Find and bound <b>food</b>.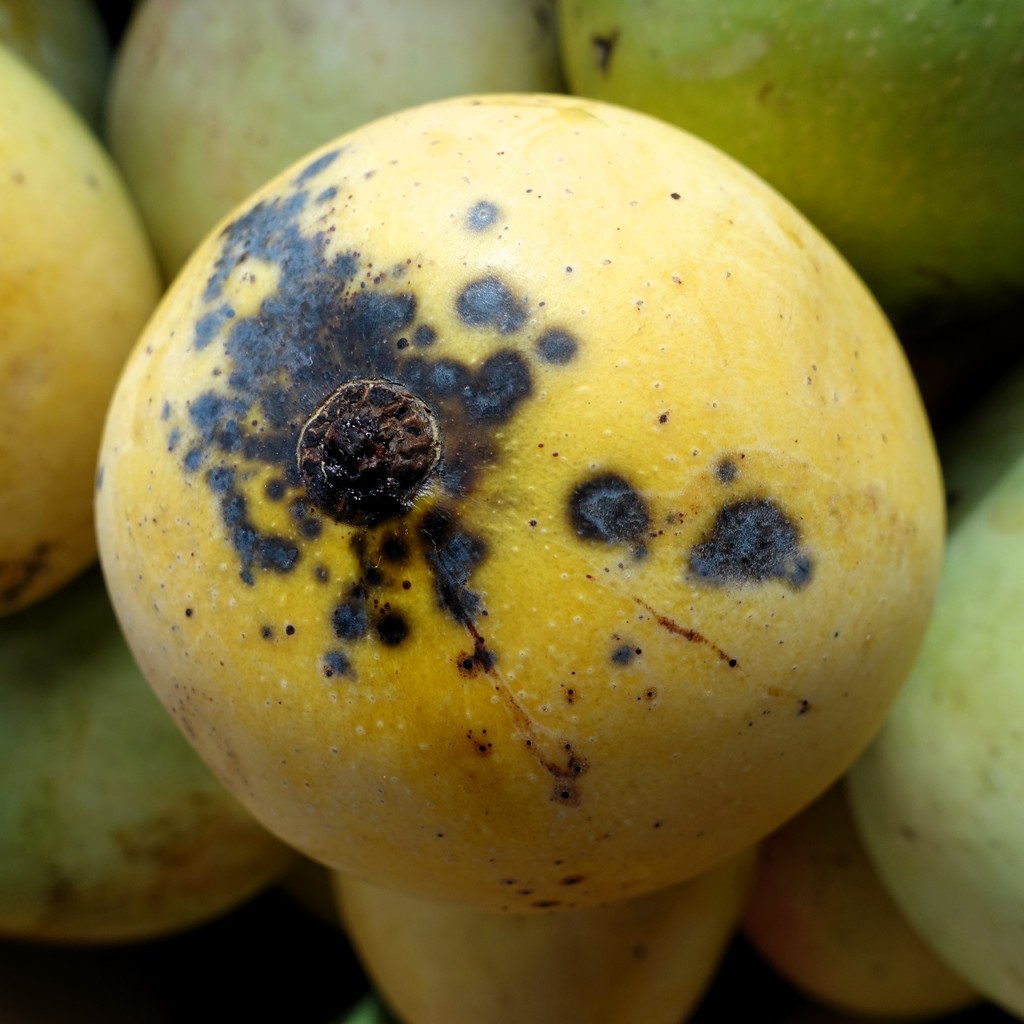
Bound: {"x1": 548, "y1": 0, "x2": 1023, "y2": 303}.
